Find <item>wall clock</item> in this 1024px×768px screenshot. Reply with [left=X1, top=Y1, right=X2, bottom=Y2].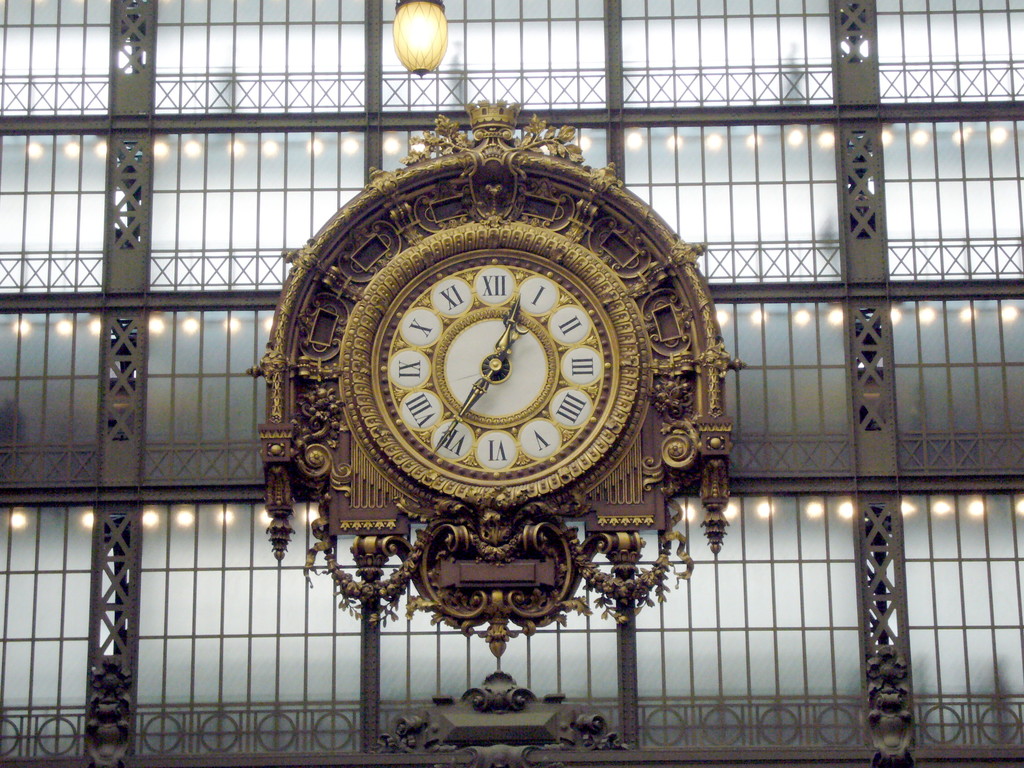
[left=307, top=180, right=691, bottom=554].
